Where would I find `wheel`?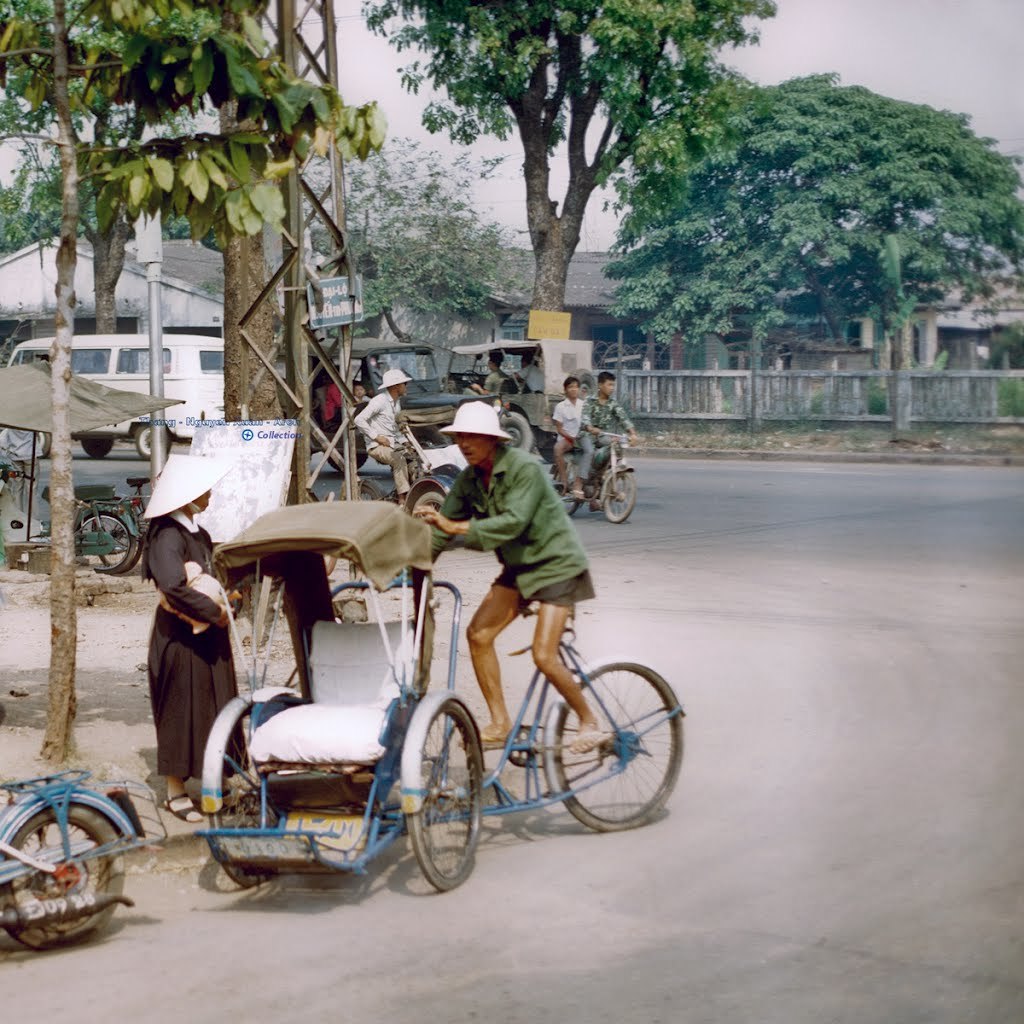
At (554, 466, 582, 515).
